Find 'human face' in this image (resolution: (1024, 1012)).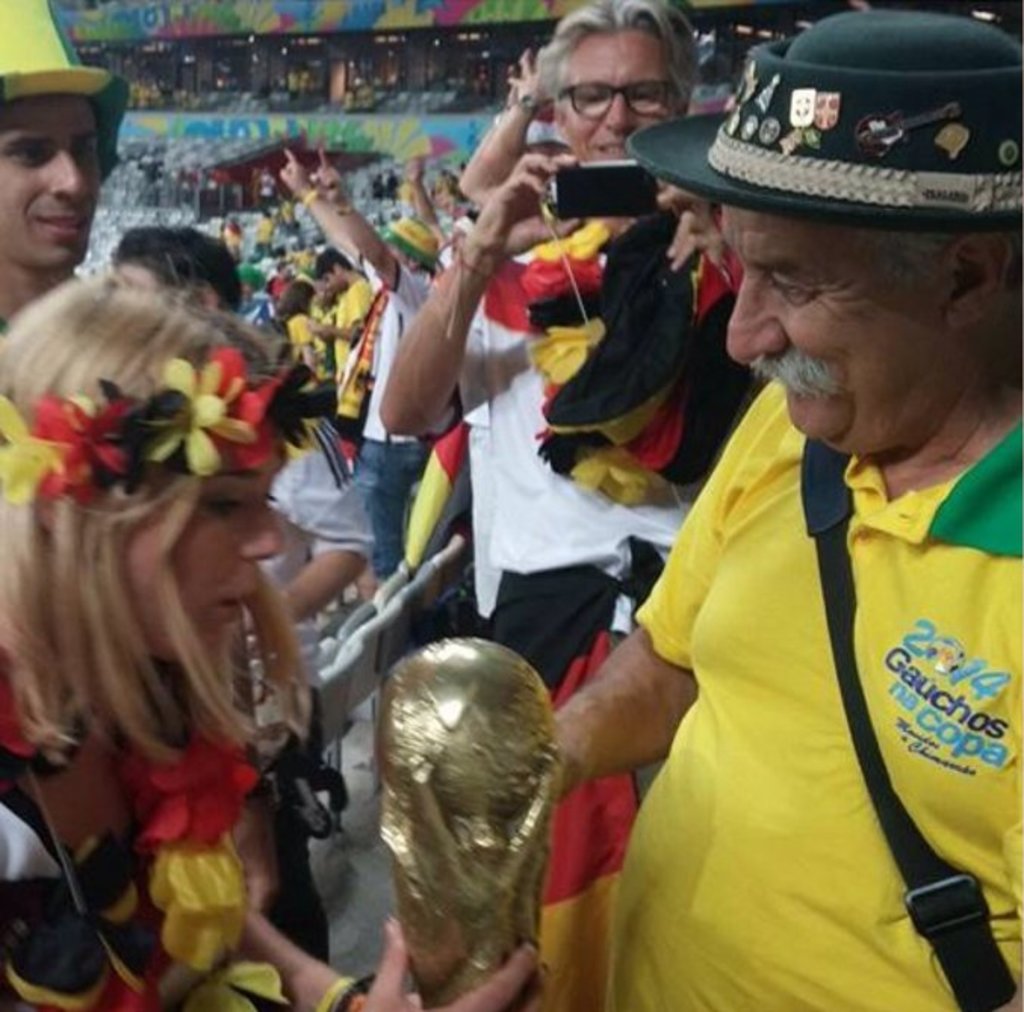
rect(720, 212, 959, 460).
